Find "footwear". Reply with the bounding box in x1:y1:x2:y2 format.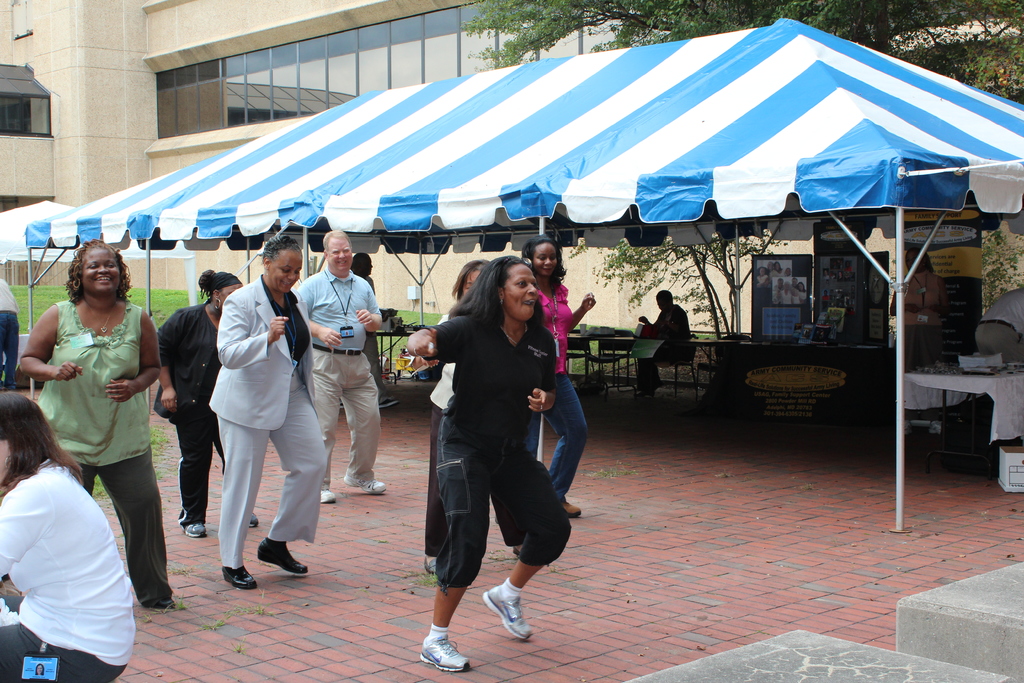
248:515:260:528.
